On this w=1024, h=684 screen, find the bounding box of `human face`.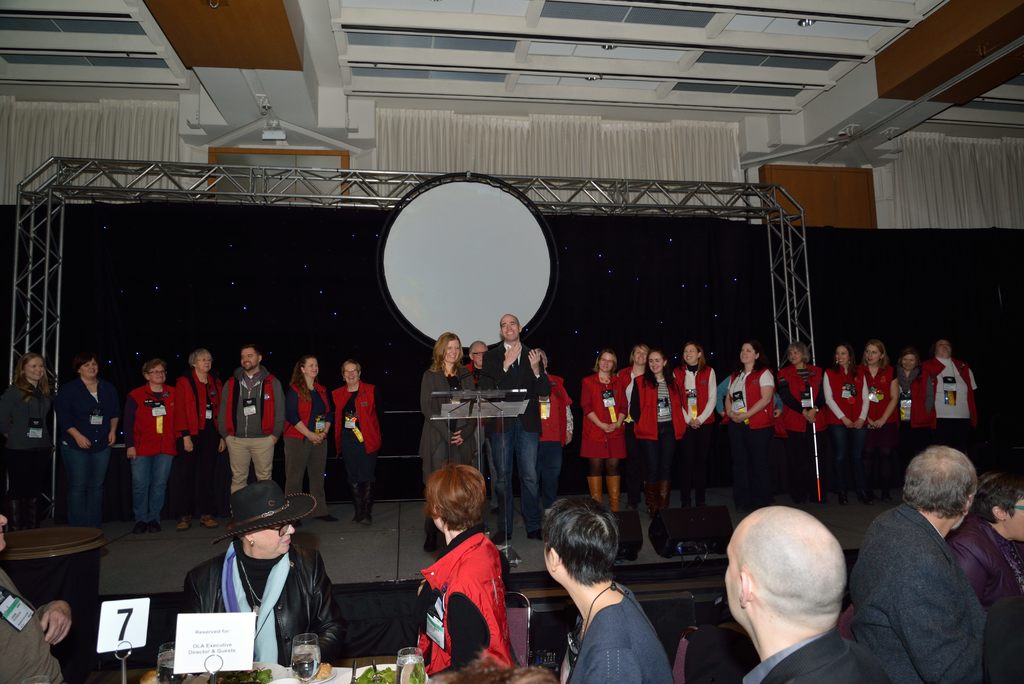
Bounding box: BBox(598, 351, 612, 372).
